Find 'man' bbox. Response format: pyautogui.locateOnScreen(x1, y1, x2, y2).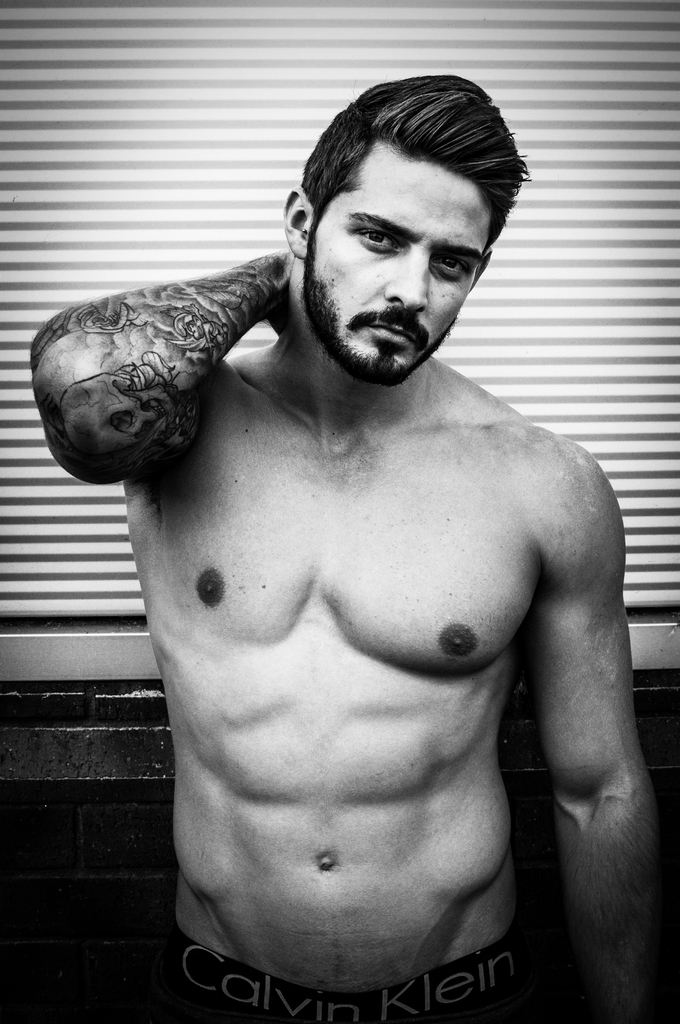
pyautogui.locateOnScreen(33, 77, 673, 1023).
